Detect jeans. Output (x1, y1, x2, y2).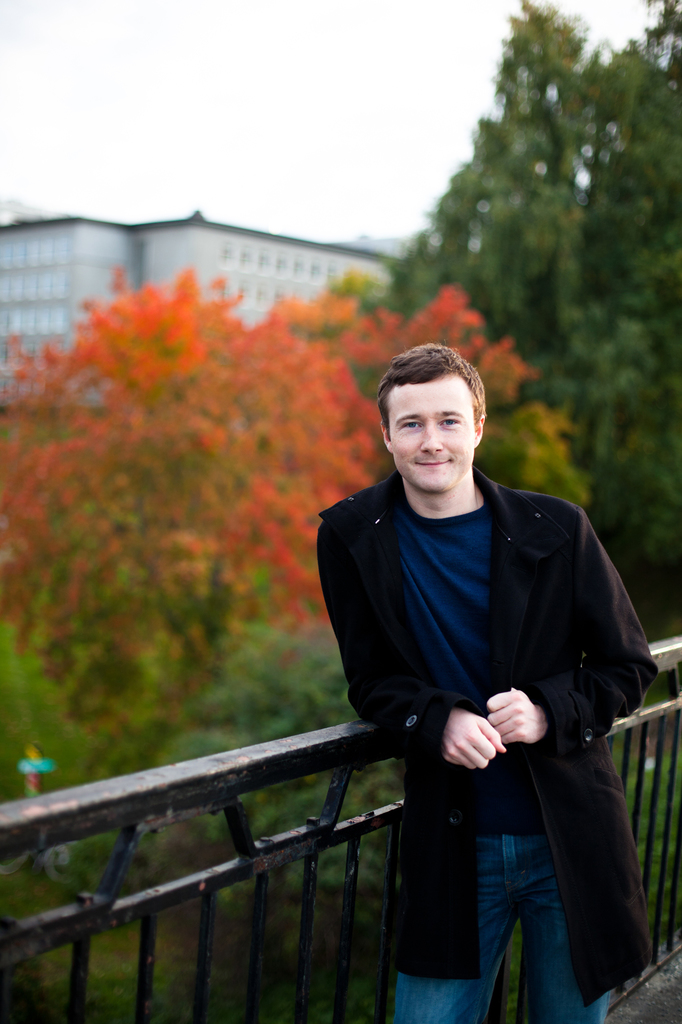
(390, 829, 611, 1023).
